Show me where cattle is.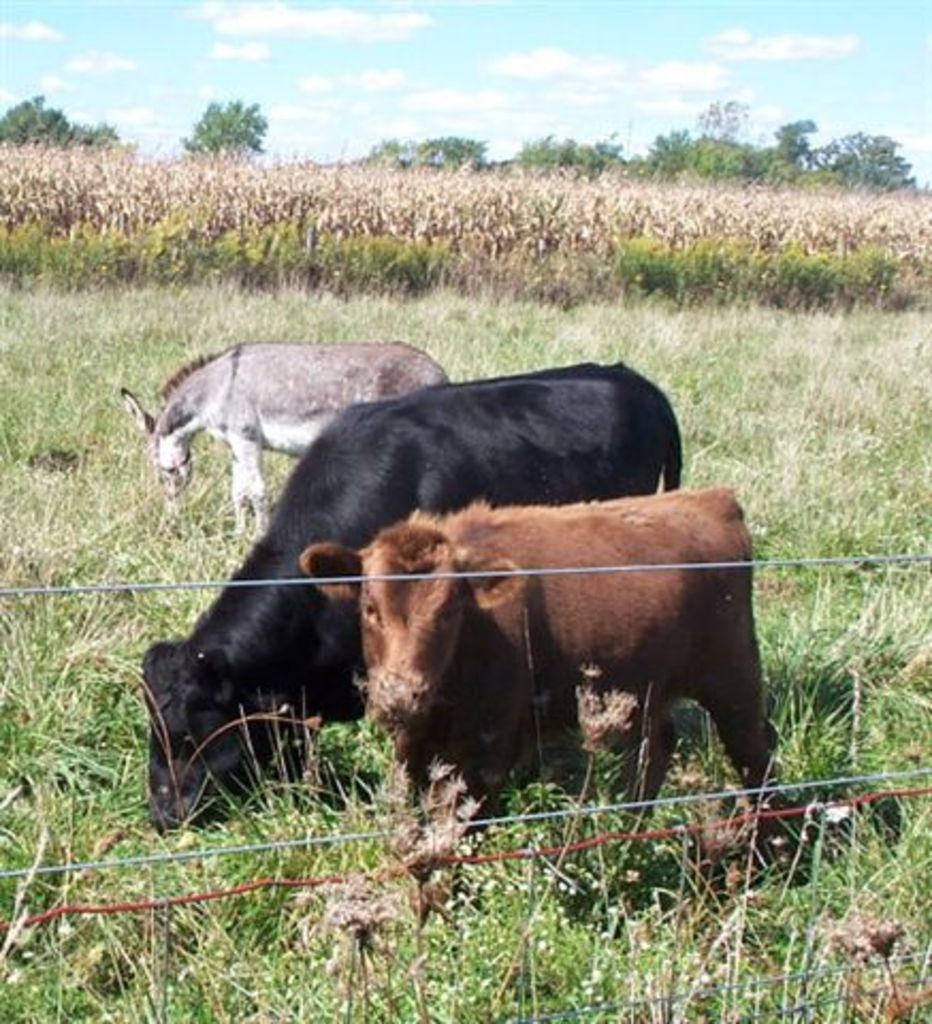
cattle is at 136/356/687/830.
